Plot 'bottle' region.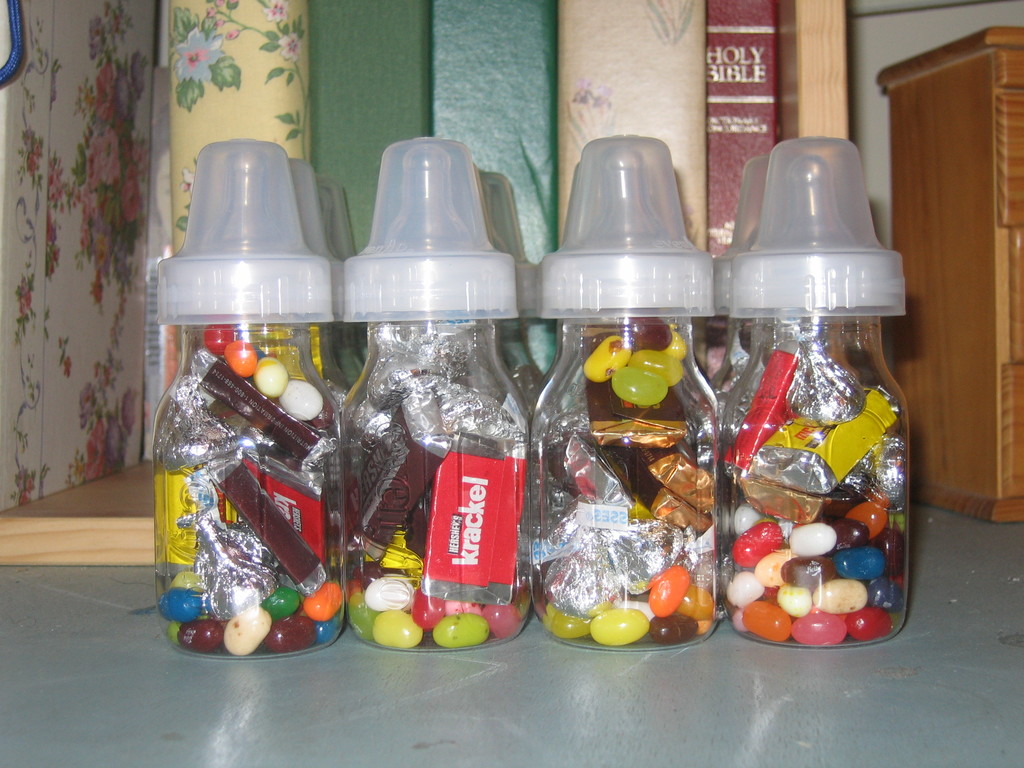
Plotted at [331,129,529,655].
